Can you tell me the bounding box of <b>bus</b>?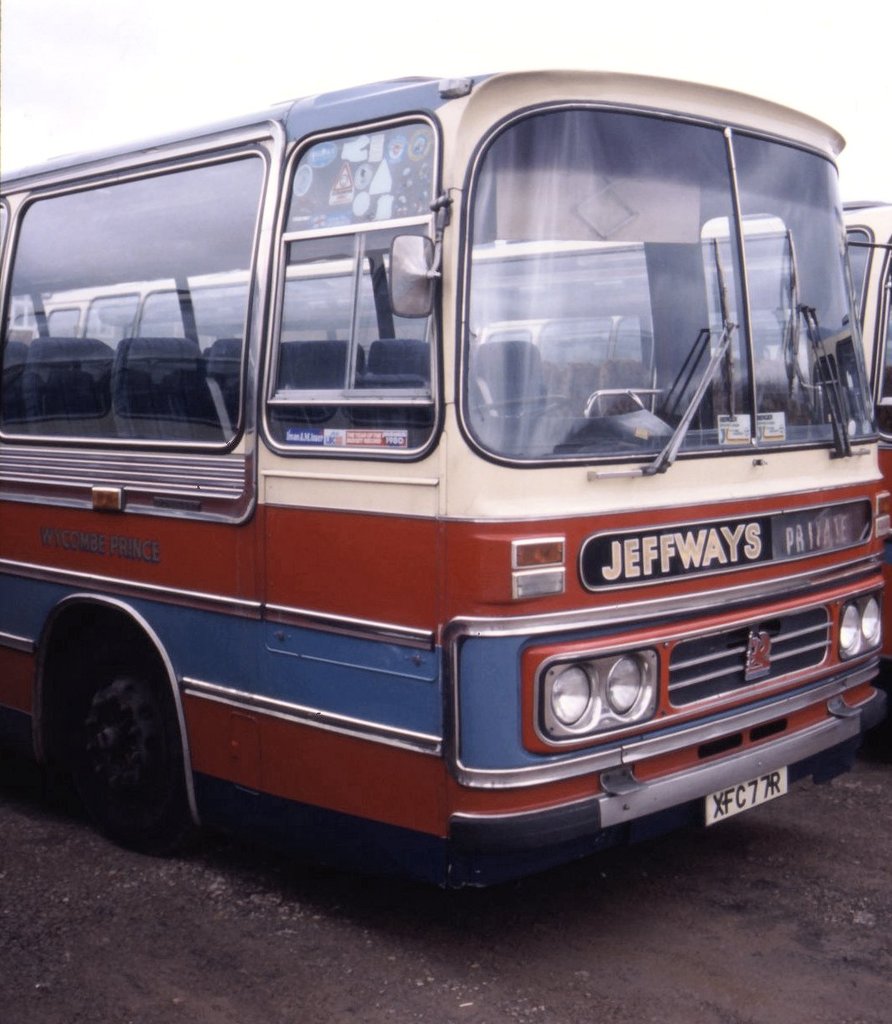
box(8, 191, 891, 434).
